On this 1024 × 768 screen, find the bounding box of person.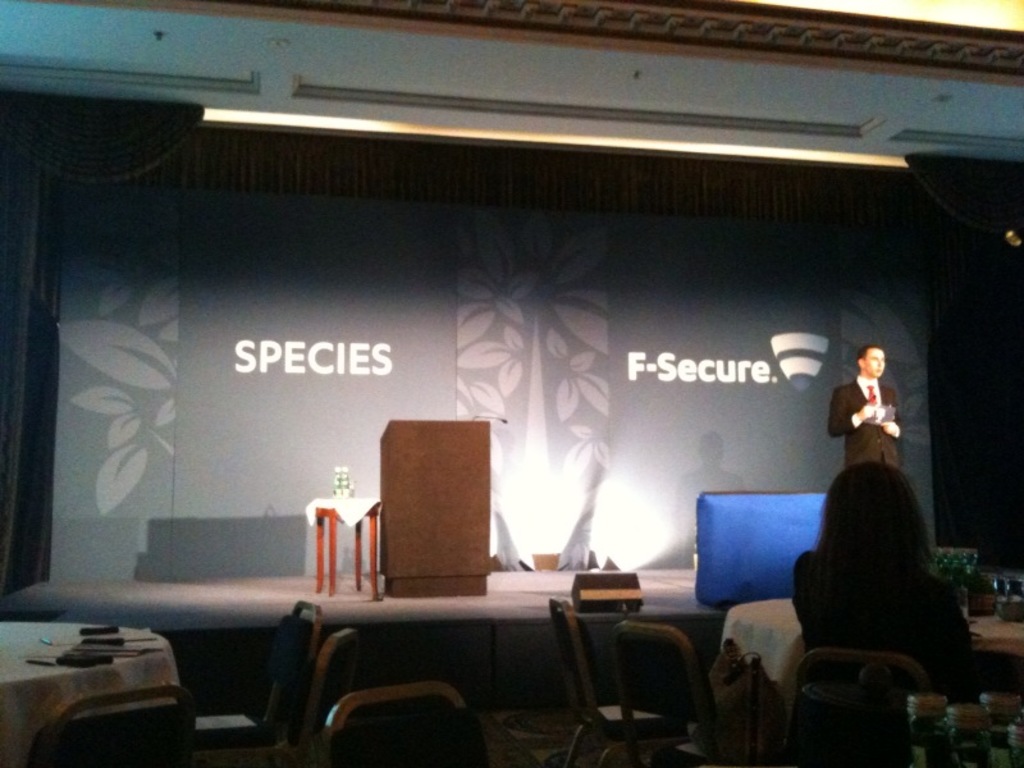
Bounding box: rect(826, 342, 902, 463).
